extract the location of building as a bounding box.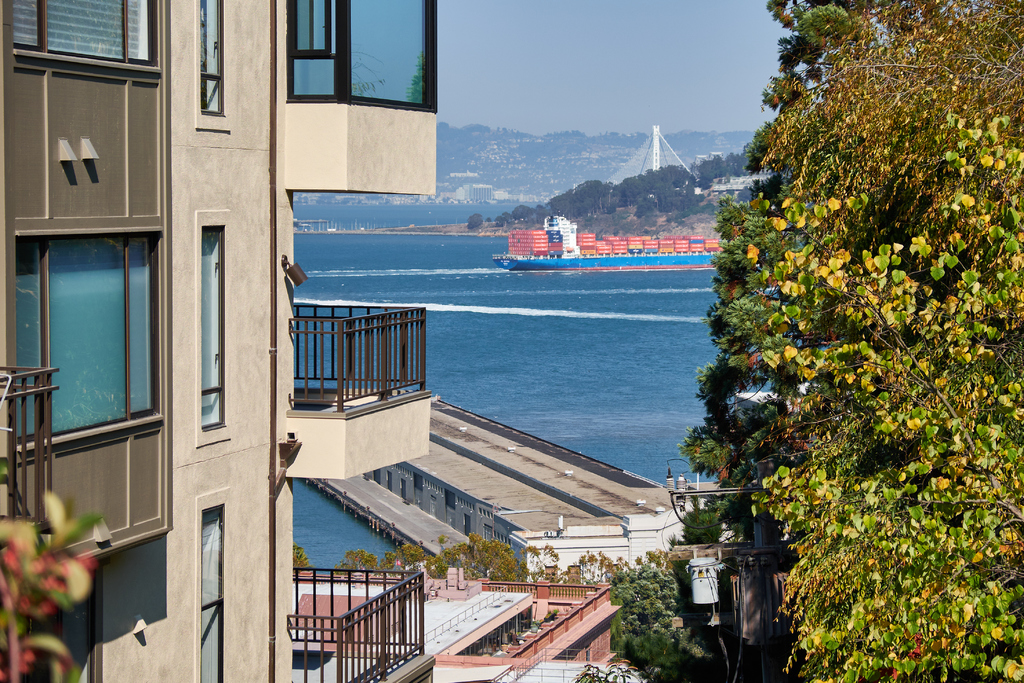
(707,172,776,201).
